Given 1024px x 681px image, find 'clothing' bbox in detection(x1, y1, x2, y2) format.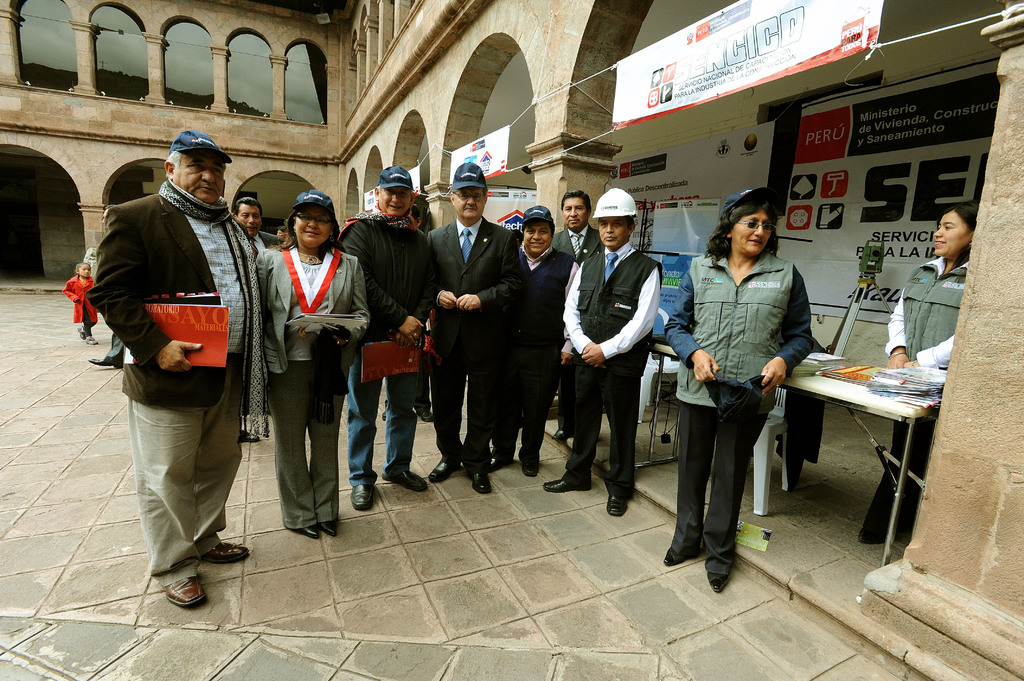
detection(860, 406, 942, 543).
